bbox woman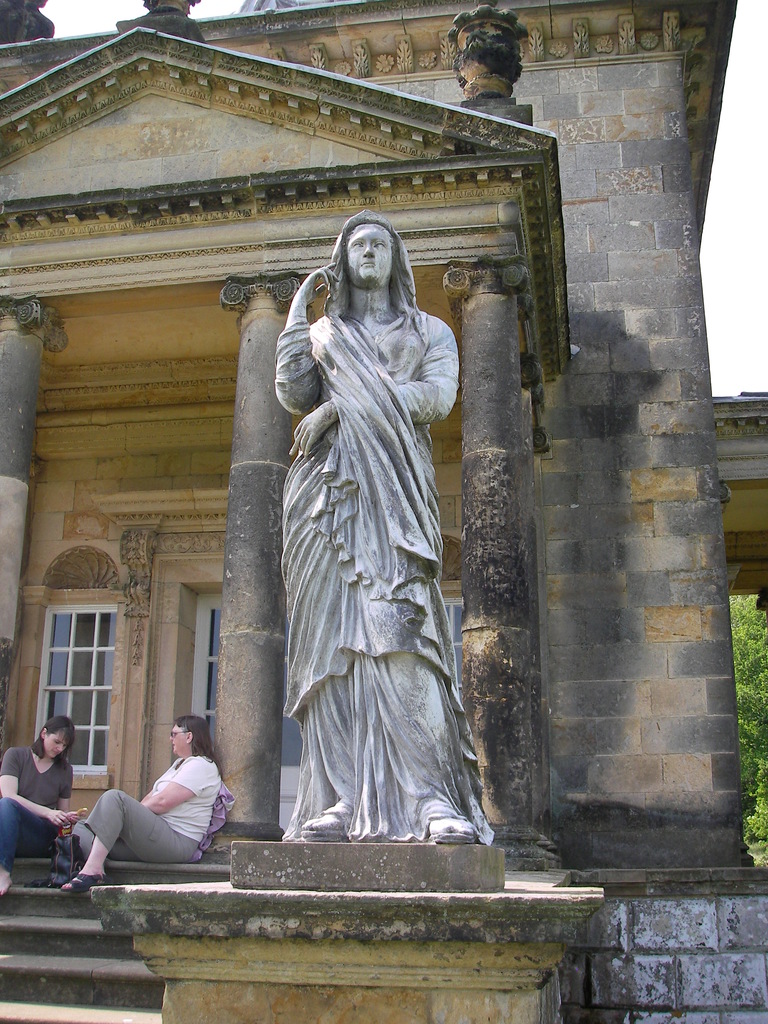
(x1=70, y1=723, x2=228, y2=881)
